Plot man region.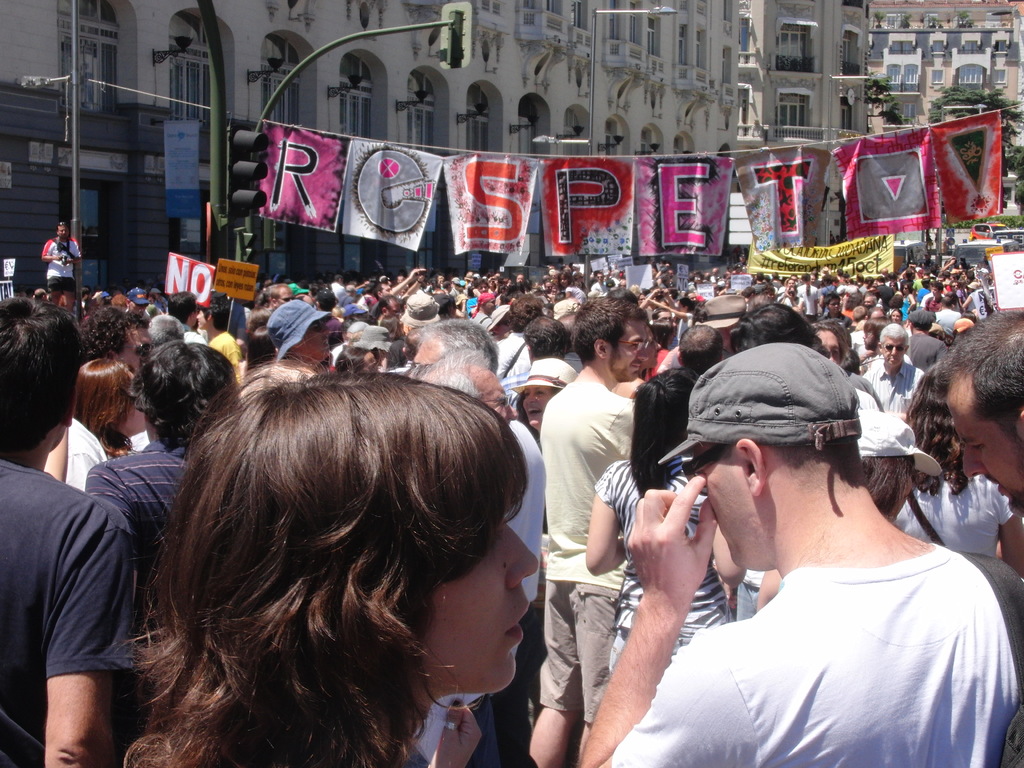
Plotted at bbox=(866, 295, 876, 304).
